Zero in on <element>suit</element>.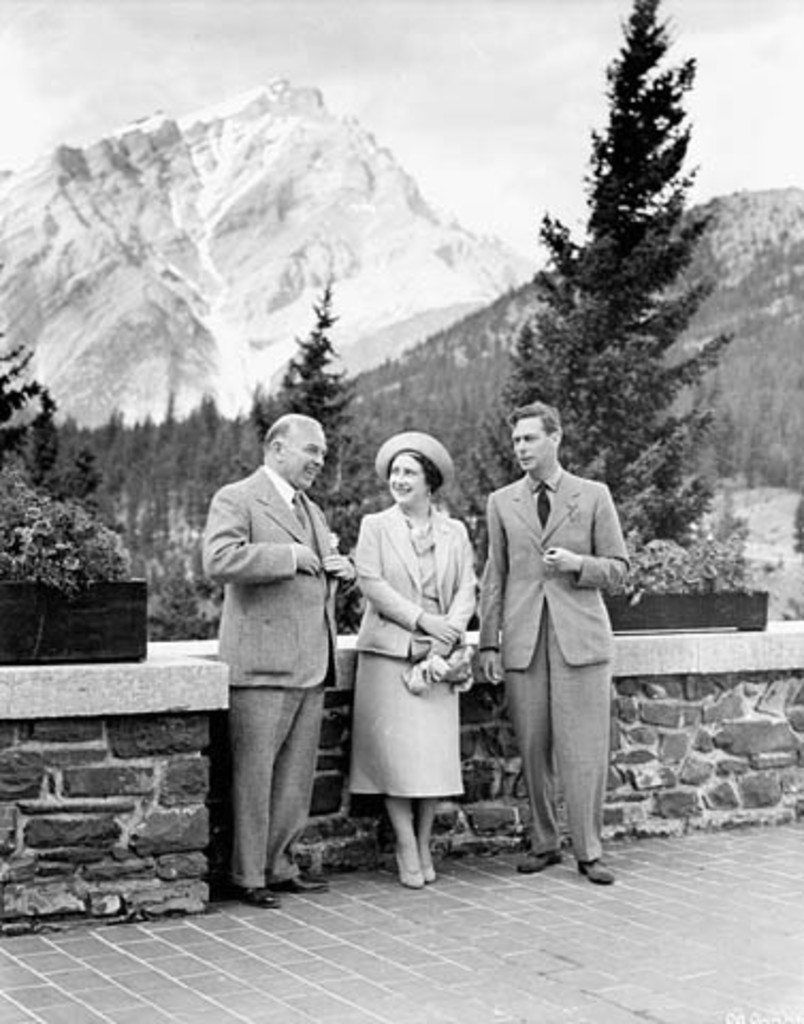
Zeroed in: detection(198, 499, 348, 896).
